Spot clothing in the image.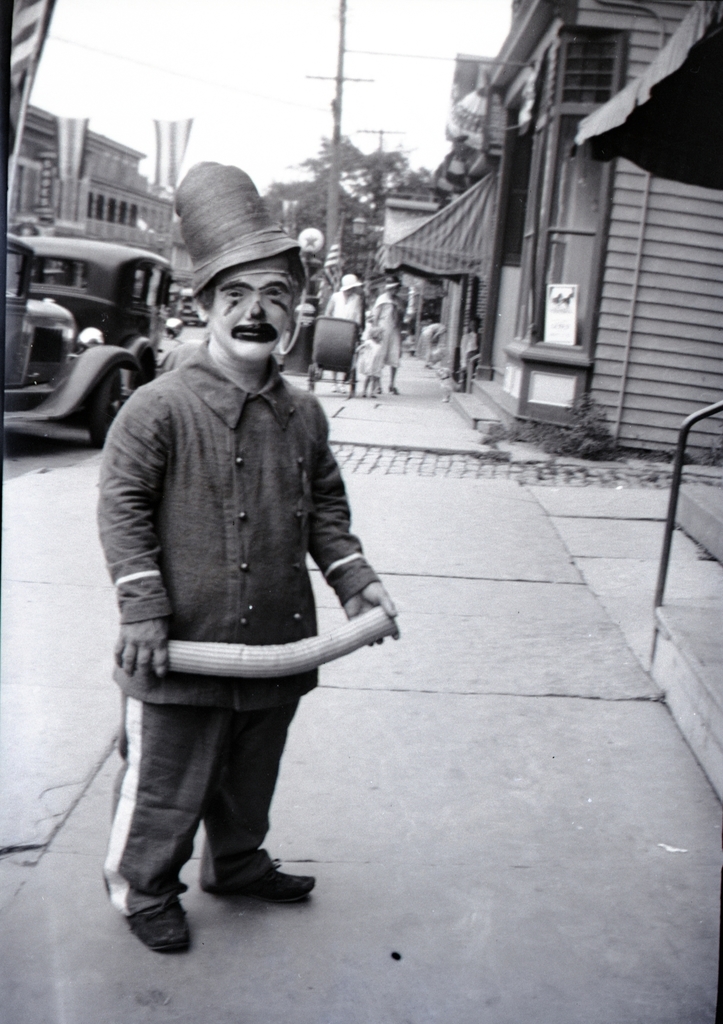
clothing found at (90, 274, 386, 882).
